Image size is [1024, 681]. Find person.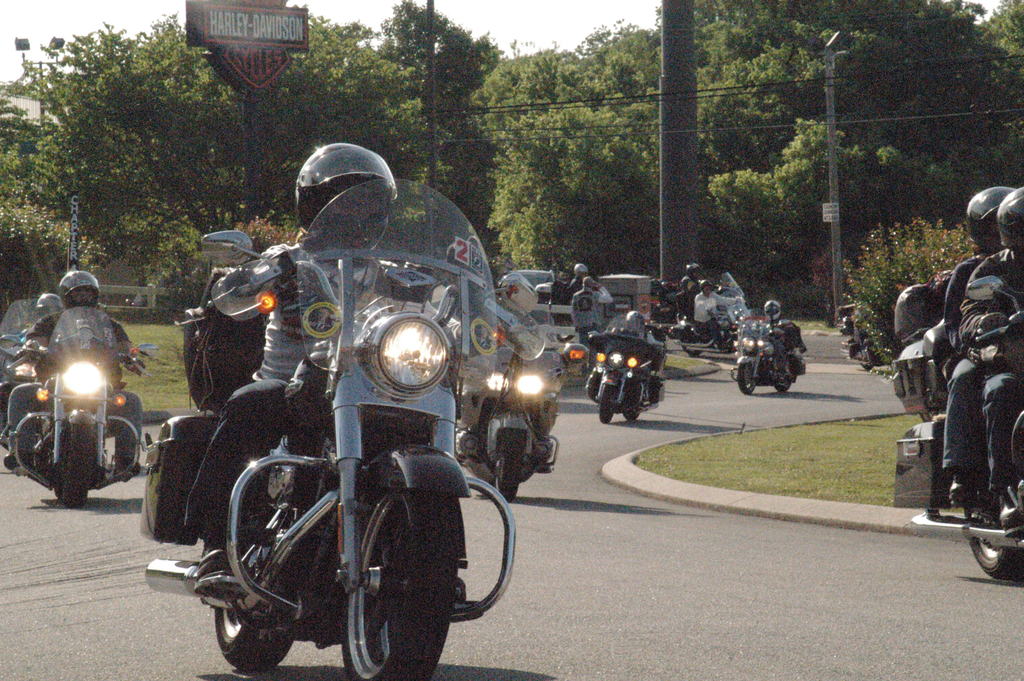
x1=942 y1=190 x2=1011 y2=509.
